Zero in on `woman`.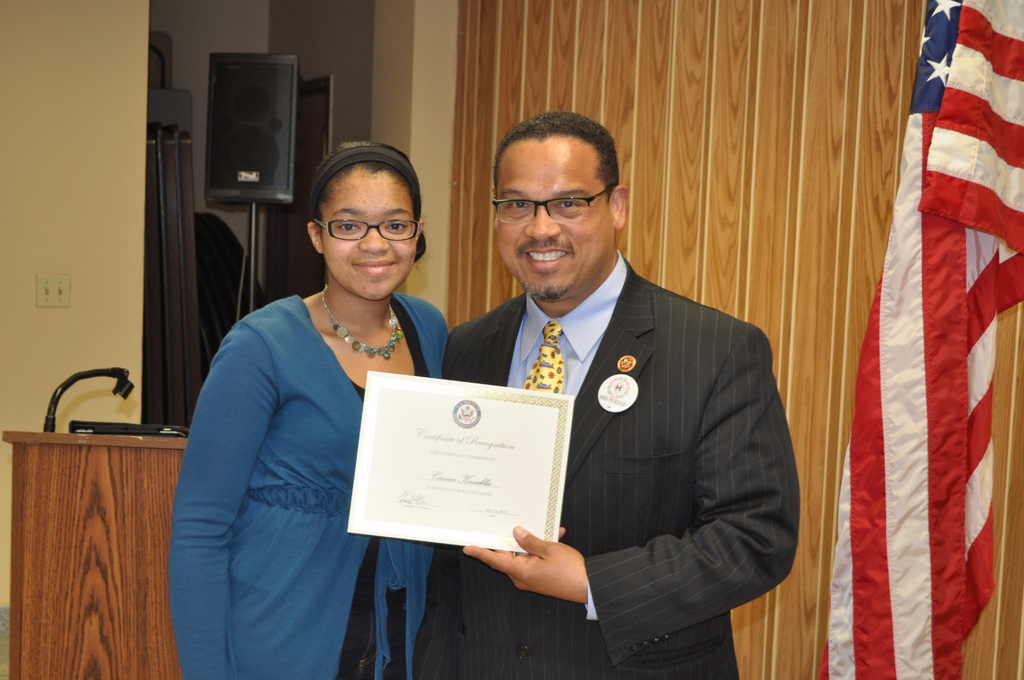
Zeroed in: <box>177,139,449,677</box>.
